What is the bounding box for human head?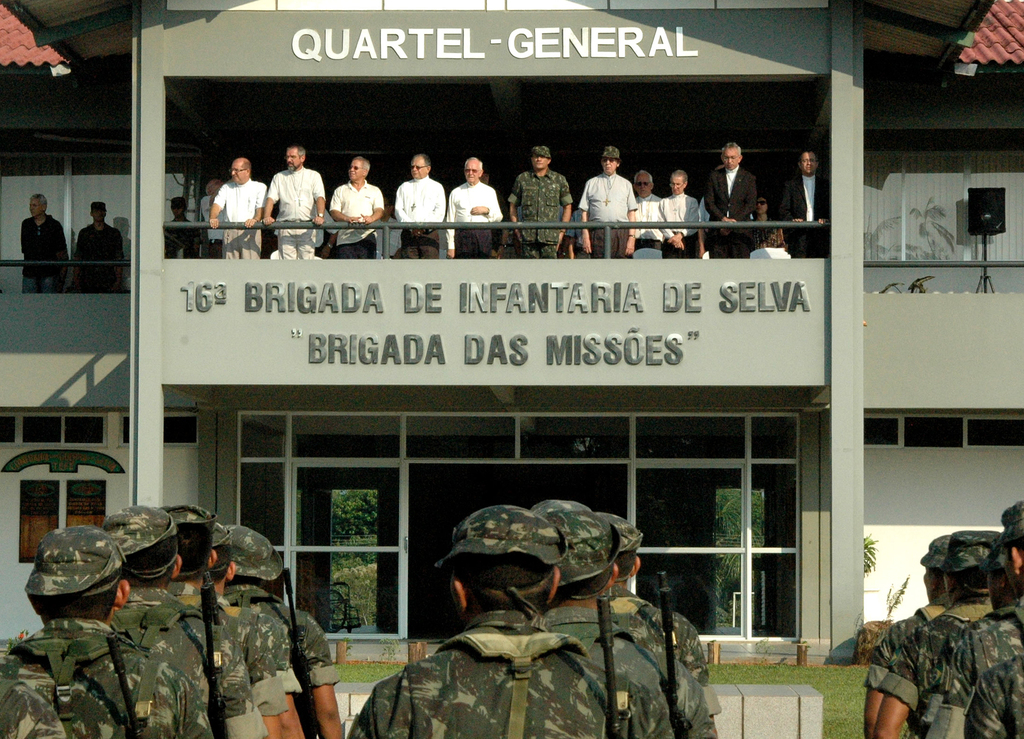
bbox(159, 500, 217, 583).
